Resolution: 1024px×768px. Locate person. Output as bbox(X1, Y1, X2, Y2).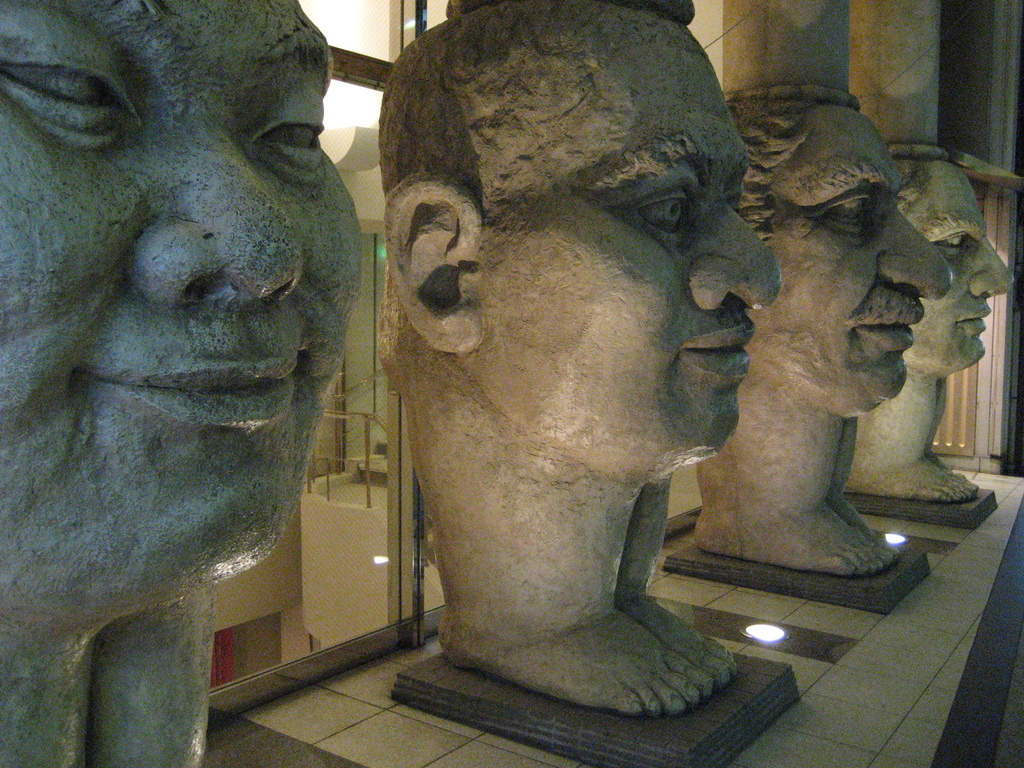
bbox(705, 102, 940, 575).
